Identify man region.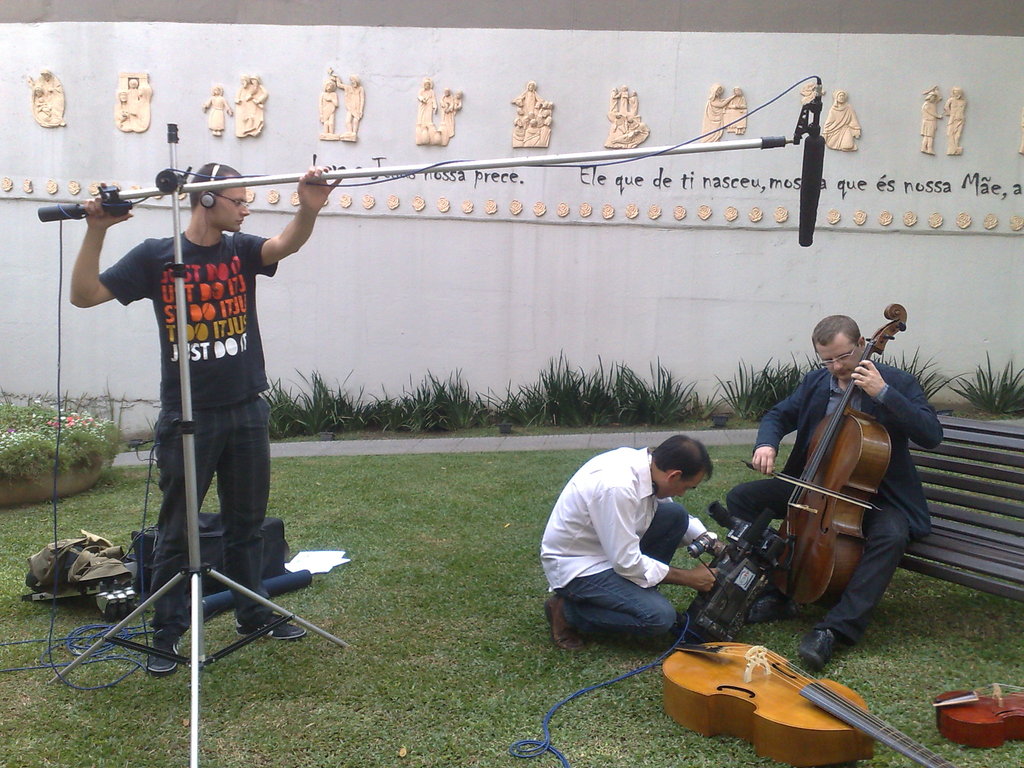
Region: {"x1": 724, "y1": 312, "x2": 944, "y2": 673}.
